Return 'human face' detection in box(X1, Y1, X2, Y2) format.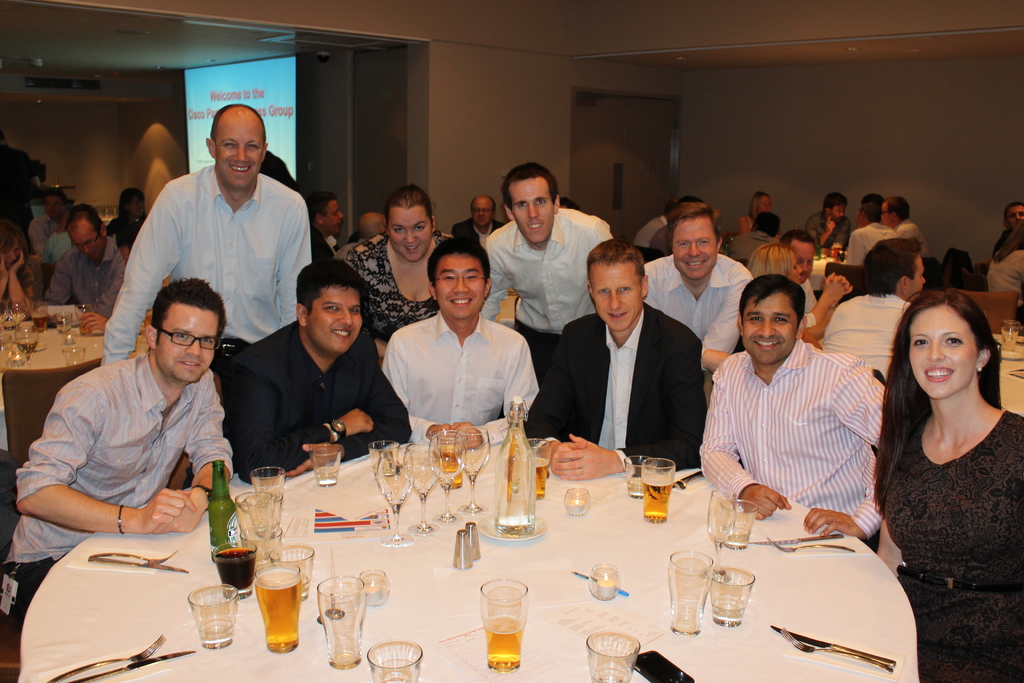
box(323, 199, 344, 236).
